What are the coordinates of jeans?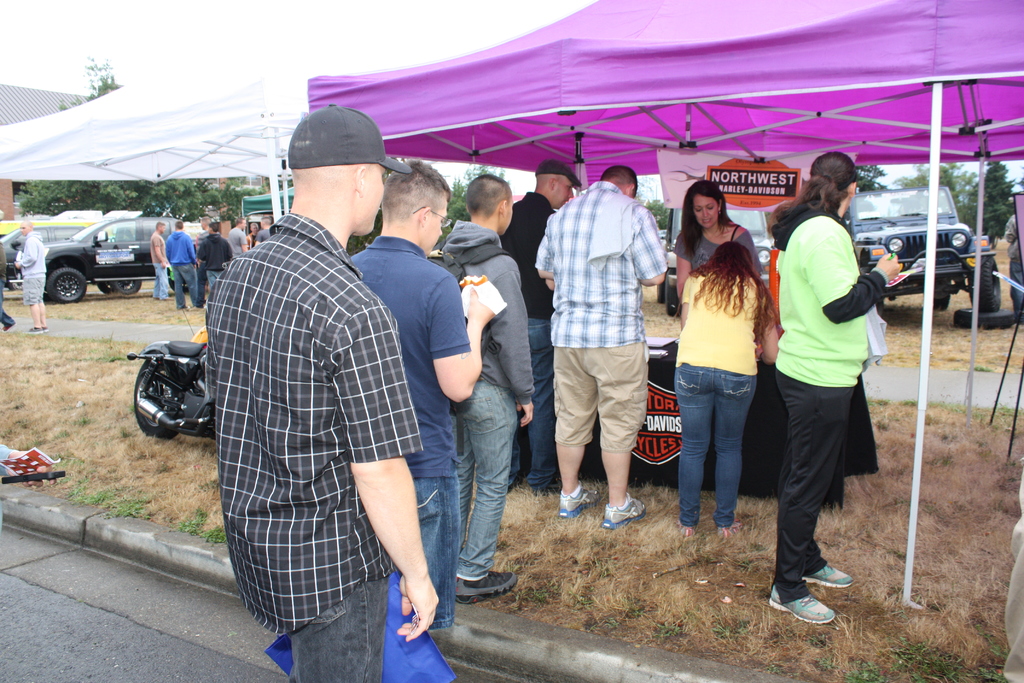
{"x1": 449, "y1": 387, "x2": 515, "y2": 576}.
